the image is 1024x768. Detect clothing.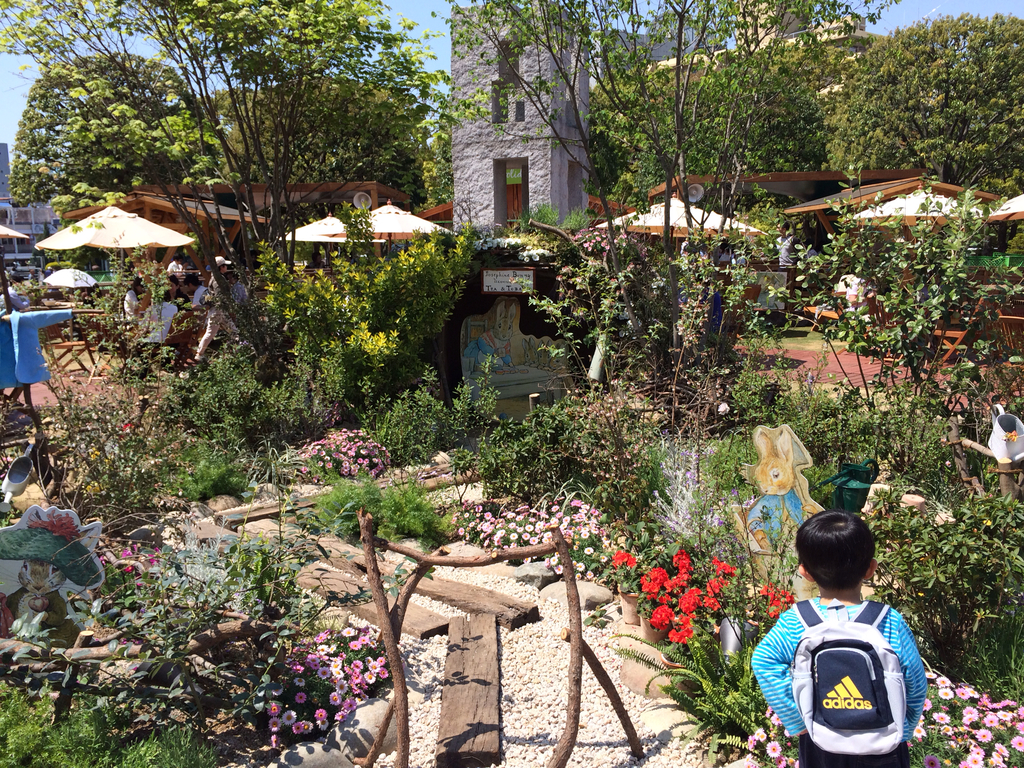
Detection: left=166, top=261, right=186, bottom=282.
